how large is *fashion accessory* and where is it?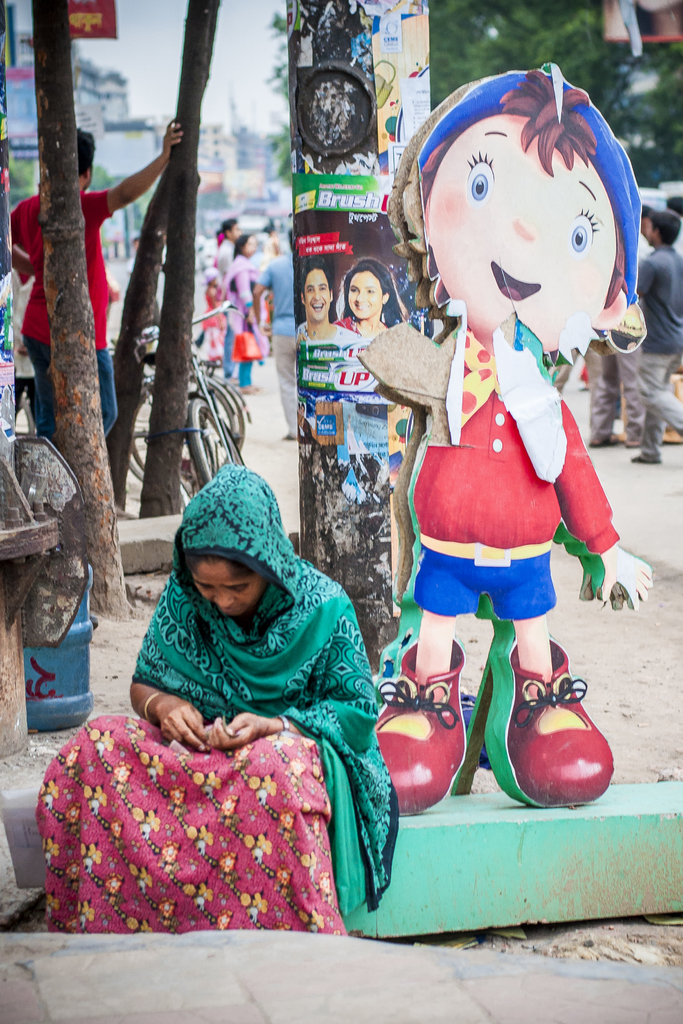
Bounding box: region(232, 317, 263, 359).
